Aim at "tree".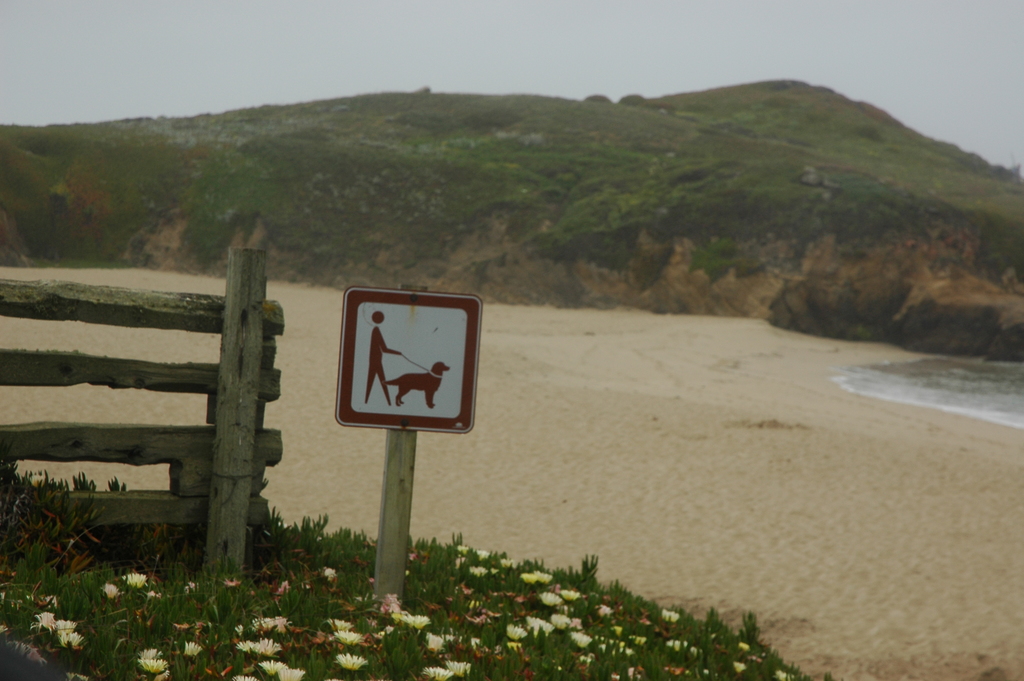
Aimed at region(623, 220, 673, 322).
